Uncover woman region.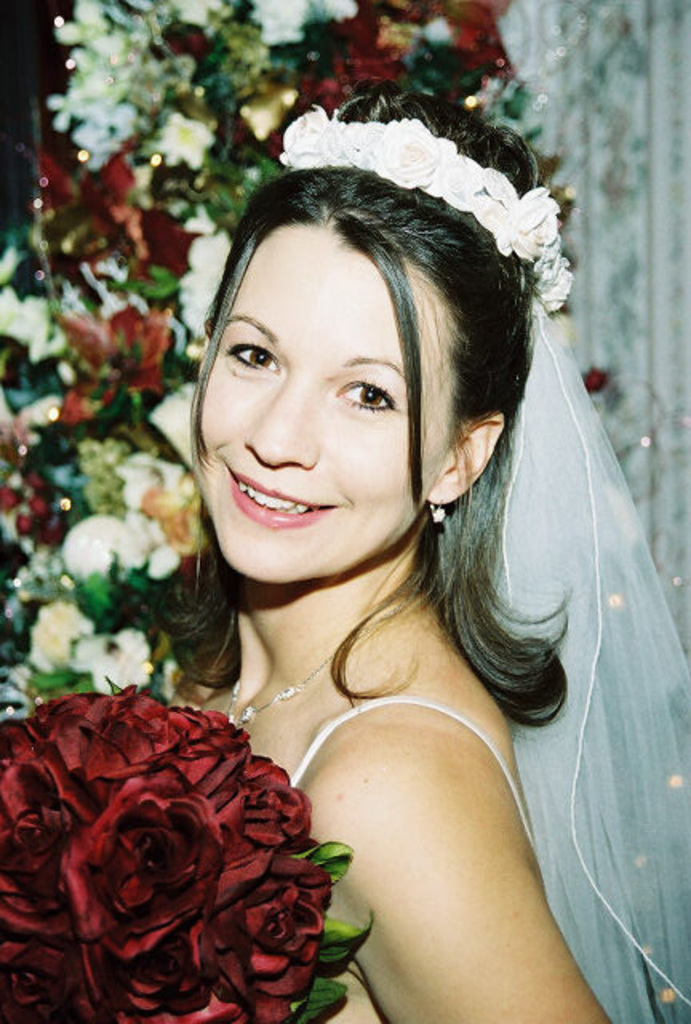
Uncovered: <box>62,117,659,1016</box>.
